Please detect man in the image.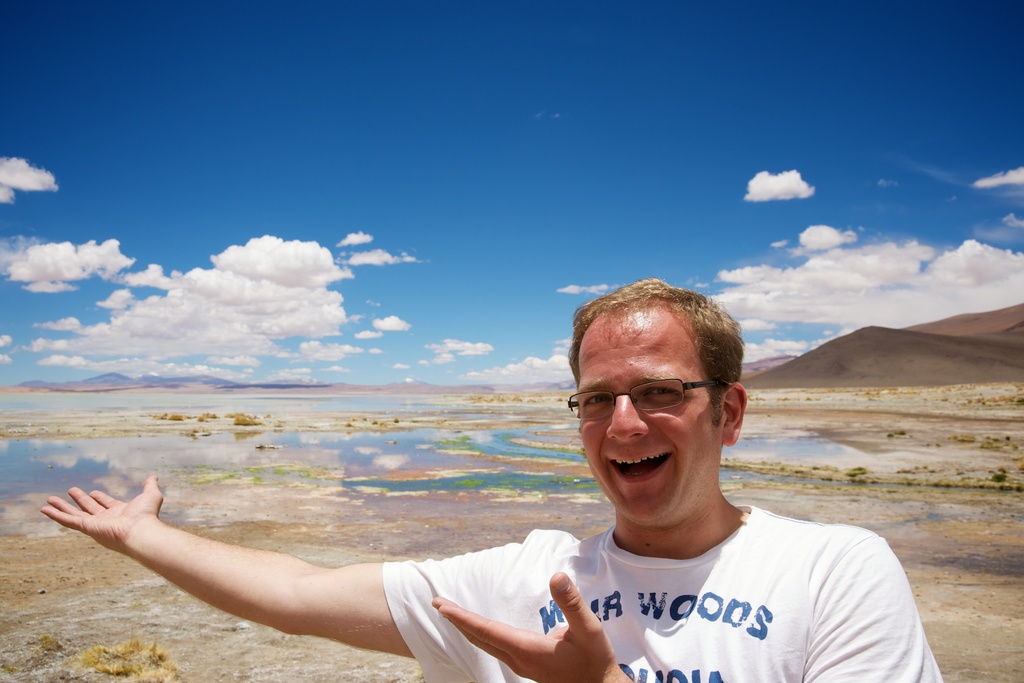
[40, 276, 948, 682].
